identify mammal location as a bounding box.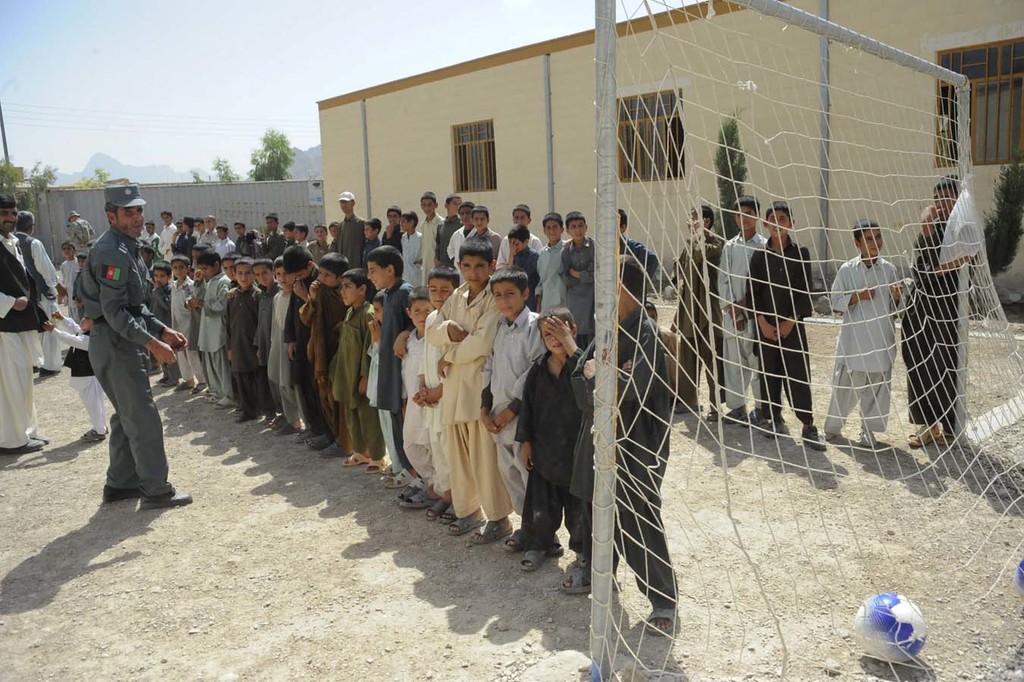
185/215/196/249.
